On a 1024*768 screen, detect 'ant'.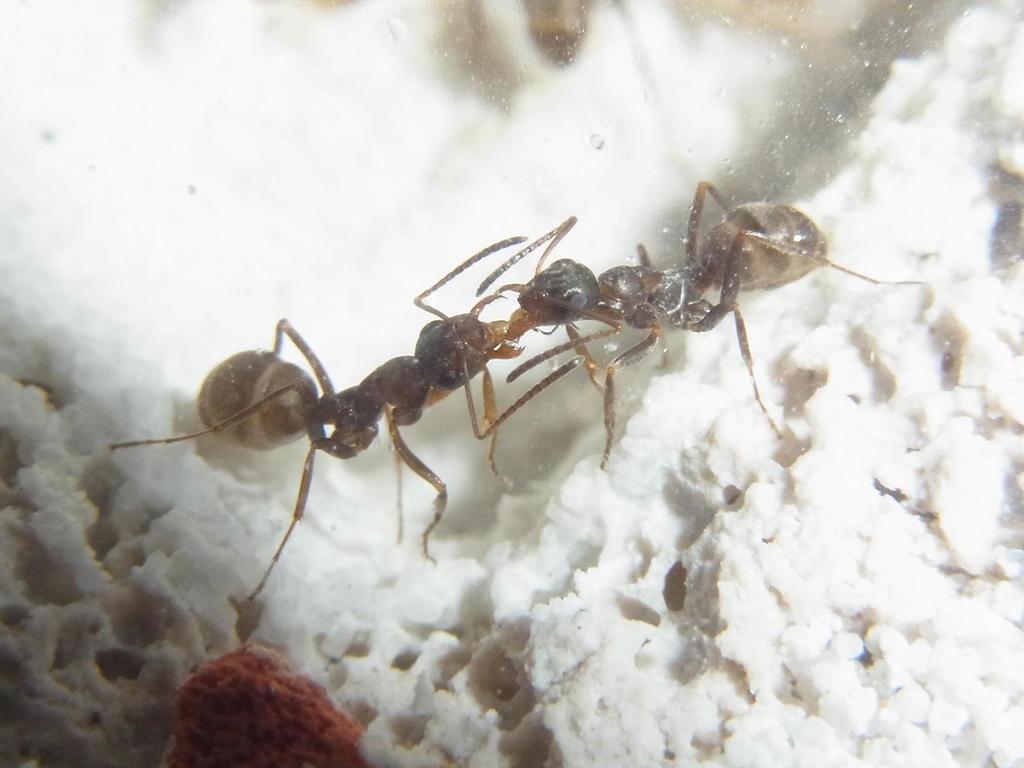
x1=483 y1=177 x2=938 y2=484.
